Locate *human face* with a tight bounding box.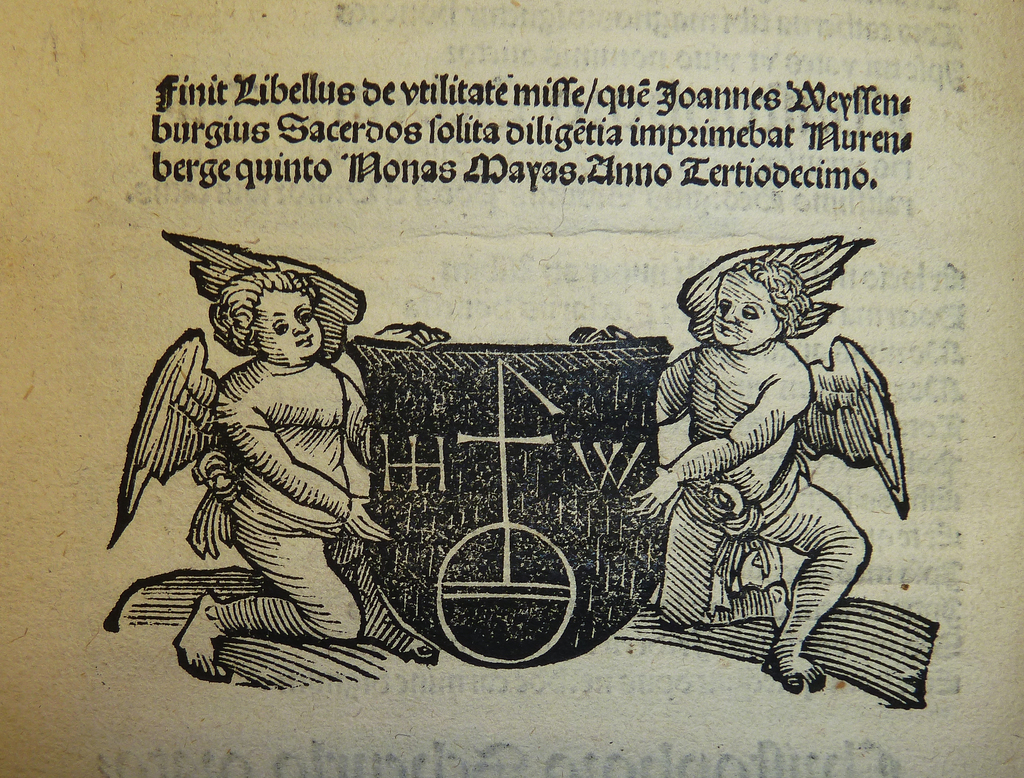
713,268,778,345.
